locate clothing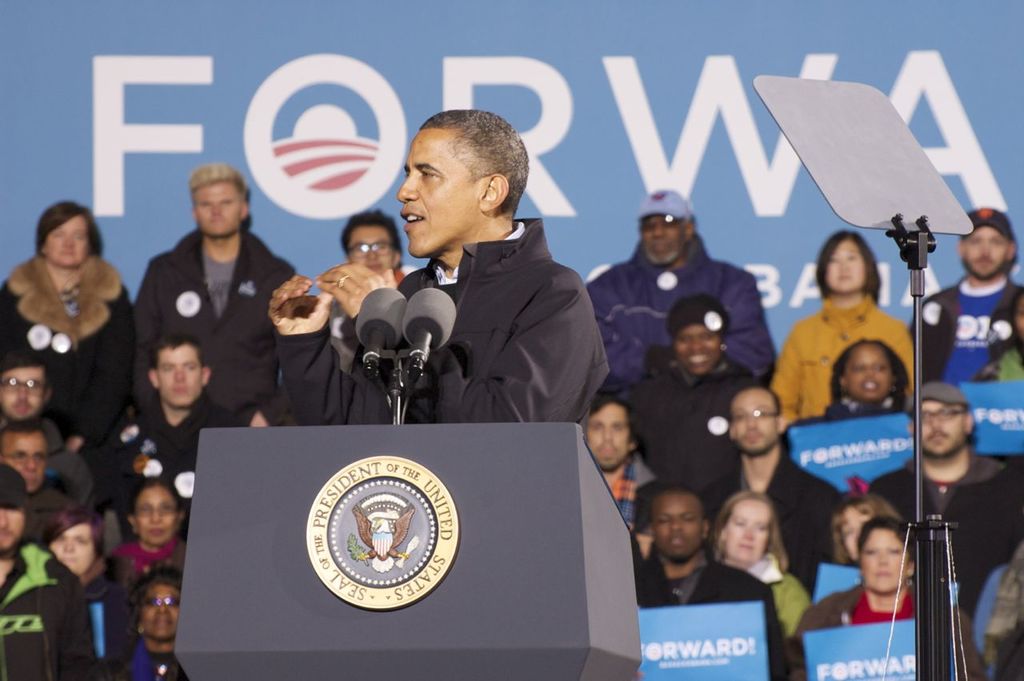
(x1=335, y1=166, x2=610, y2=460)
